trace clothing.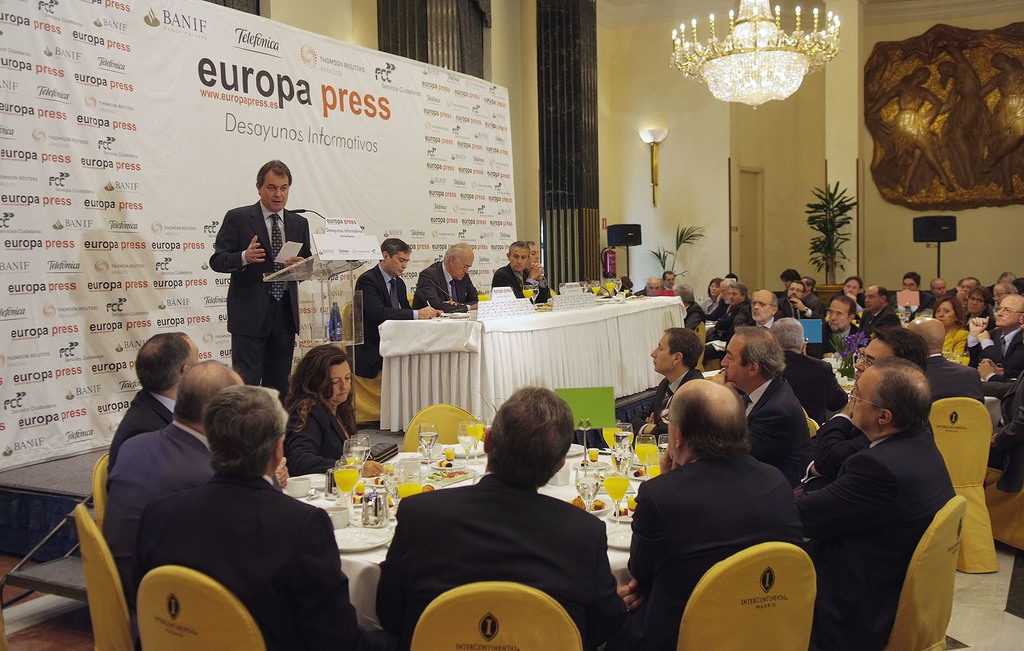
Traced to BBox(979, 368, 1023, 497).
